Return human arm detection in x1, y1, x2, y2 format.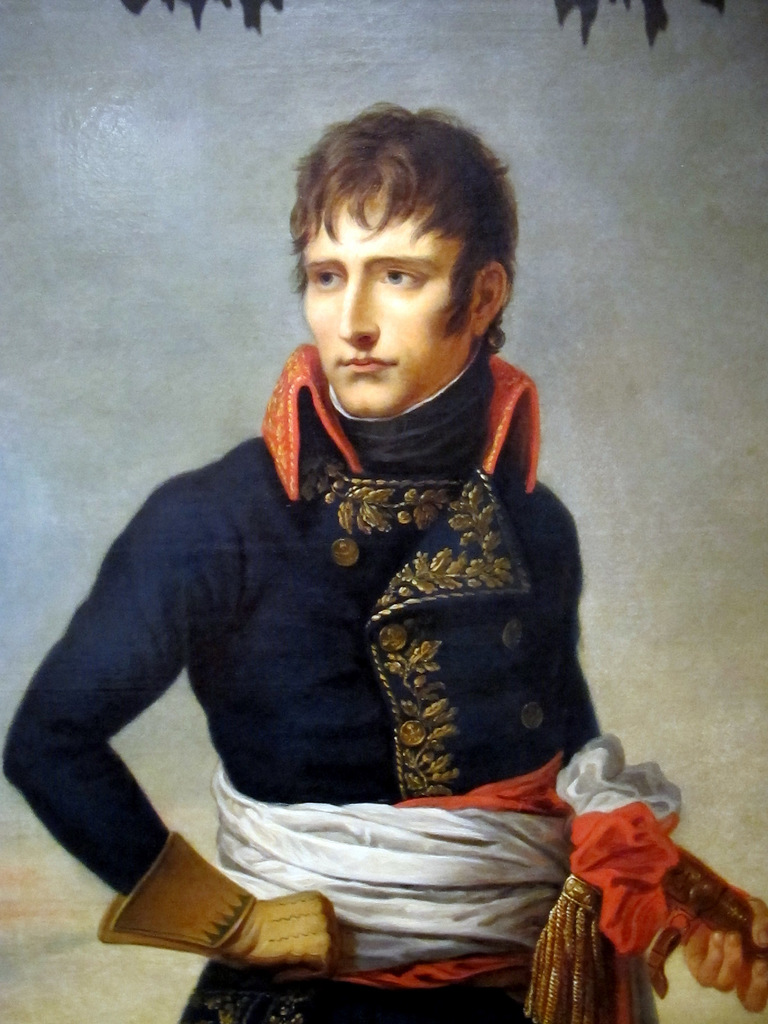
49, 458, 319, 923.
